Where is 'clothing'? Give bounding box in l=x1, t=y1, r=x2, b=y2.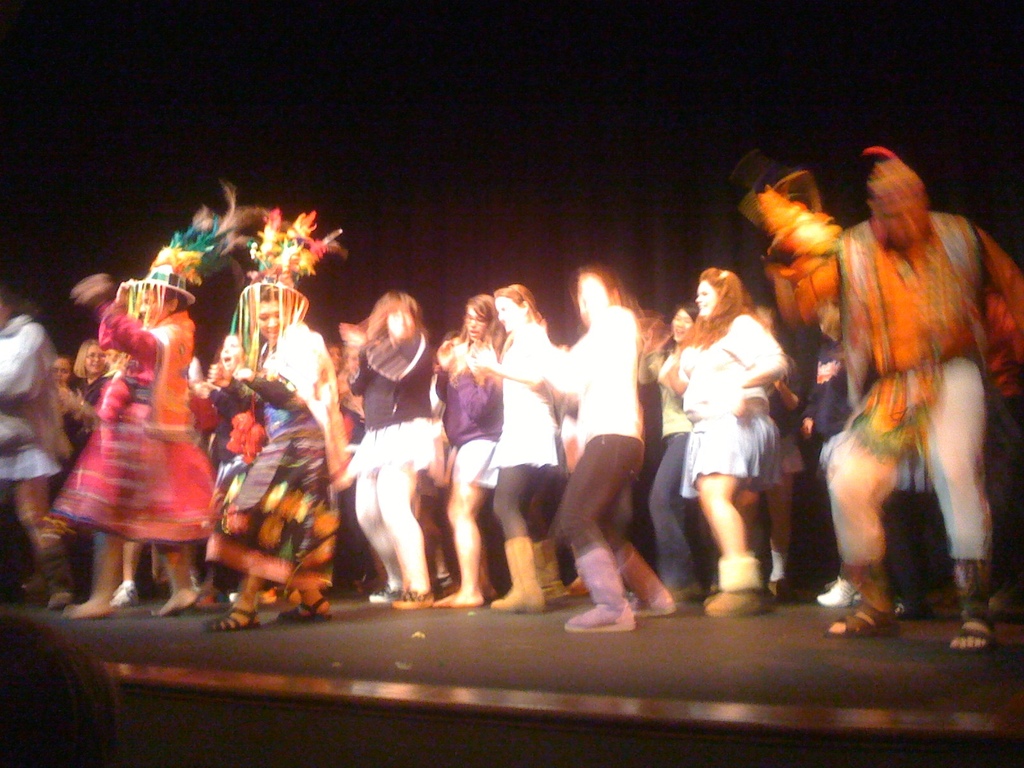
l=202, t=315, r=341, b=589.
